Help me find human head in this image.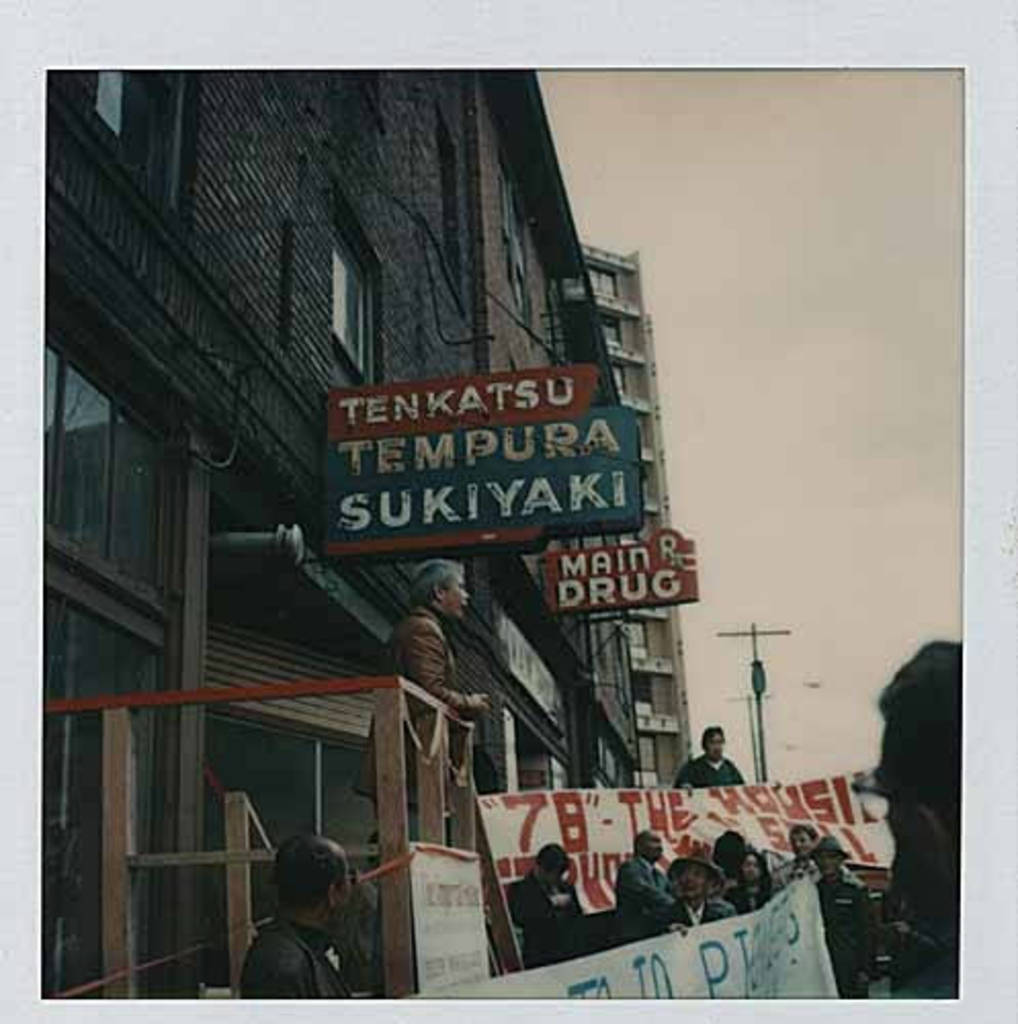
Found it: [664, 862, 684, 899].
